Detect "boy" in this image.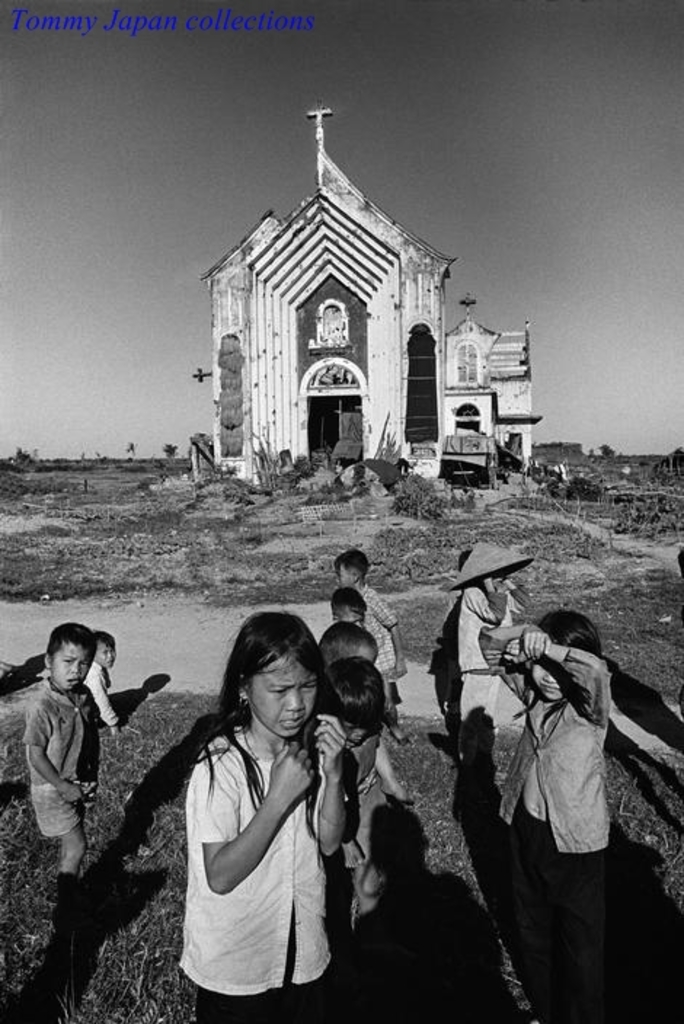
Detection: pyautogui.locateOnScreen(309, 665, 400, 816).
